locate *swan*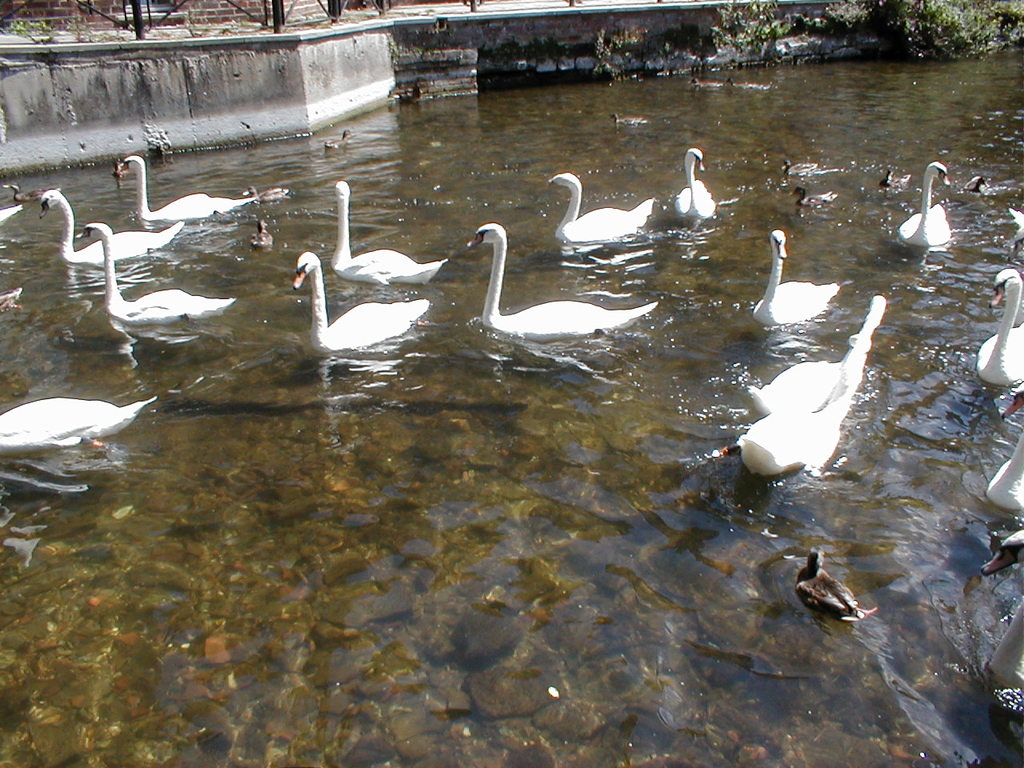
782:158:818:178
